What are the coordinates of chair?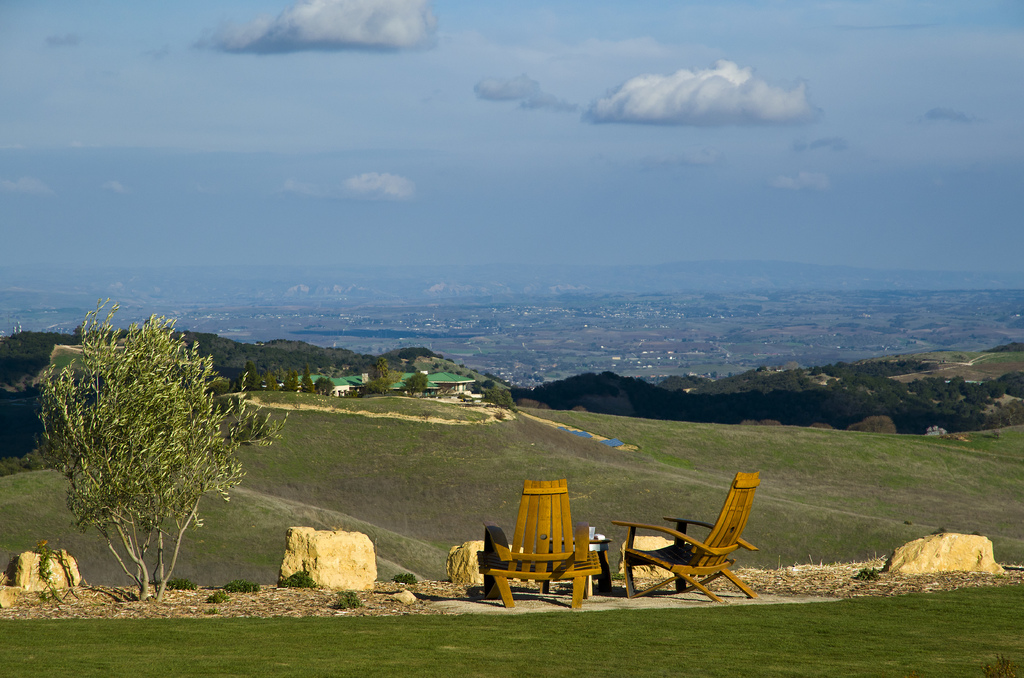
BBox(589, 474, 753, 606).
